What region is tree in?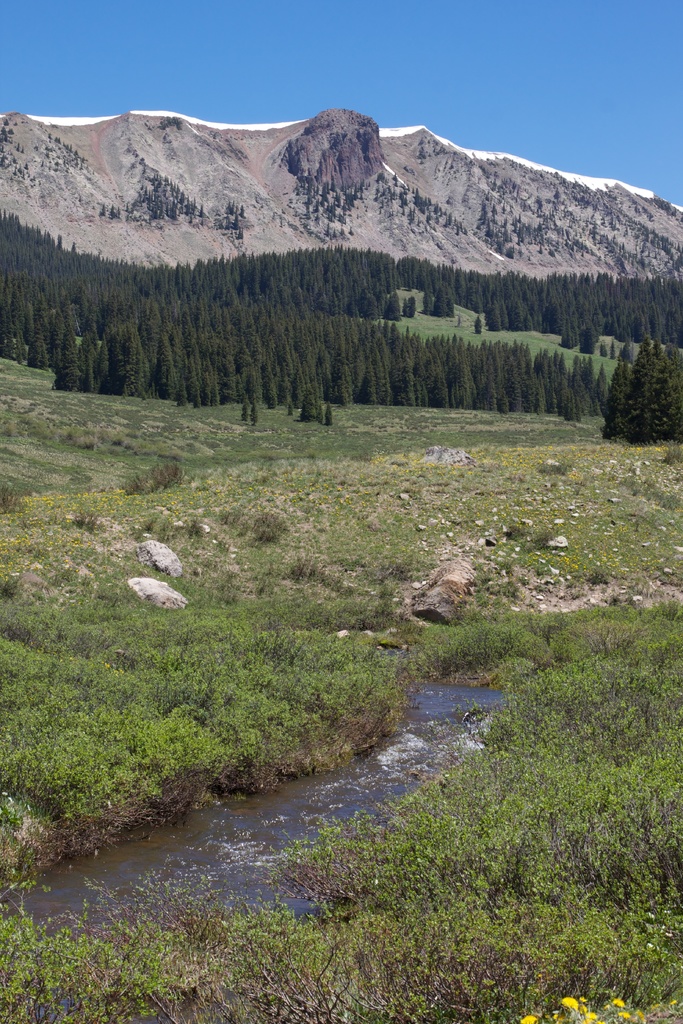
box=[676, 335, 678, 438].
